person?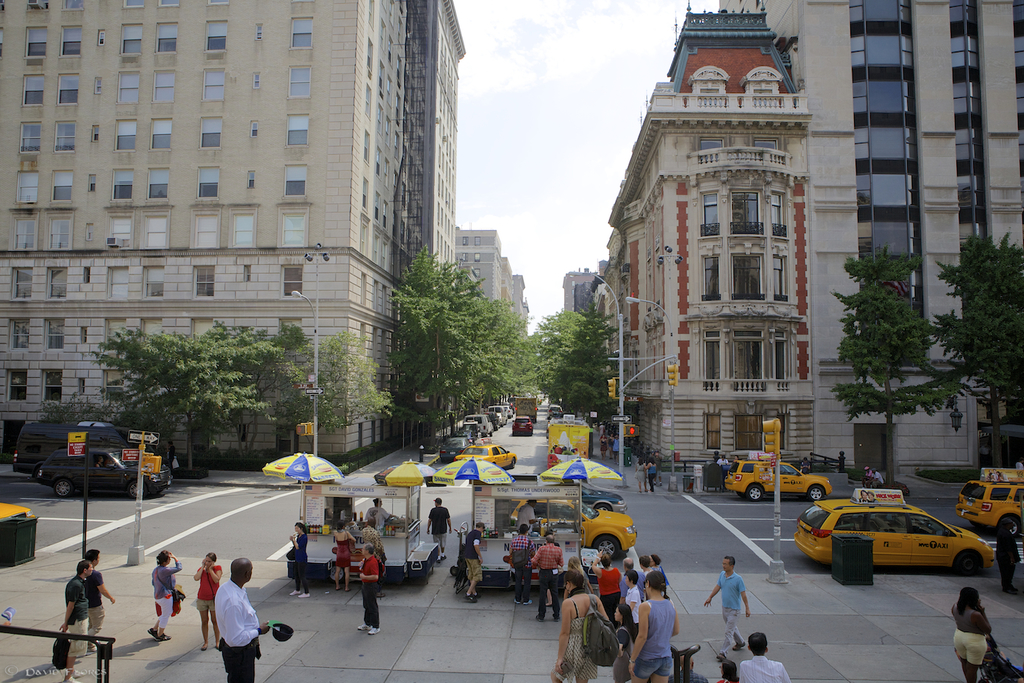
{"x1": 335, "y1": 530, "x2": 354, "y2": 585}
